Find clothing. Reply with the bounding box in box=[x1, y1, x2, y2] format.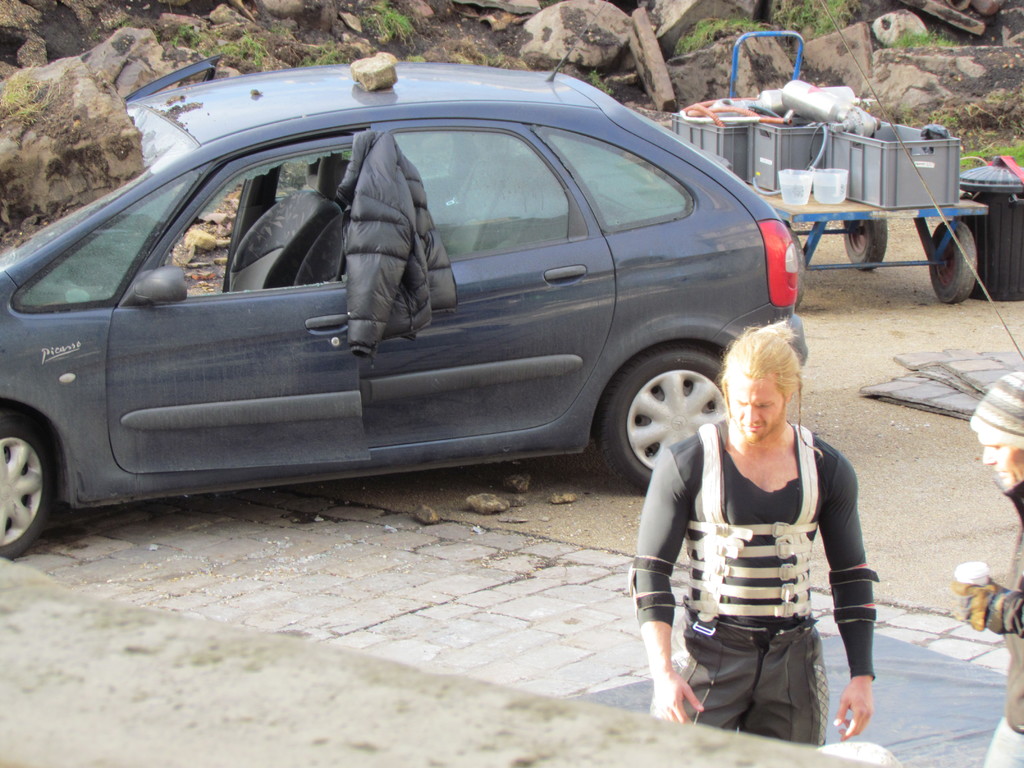
box=[986, 477, 1023, 767].
